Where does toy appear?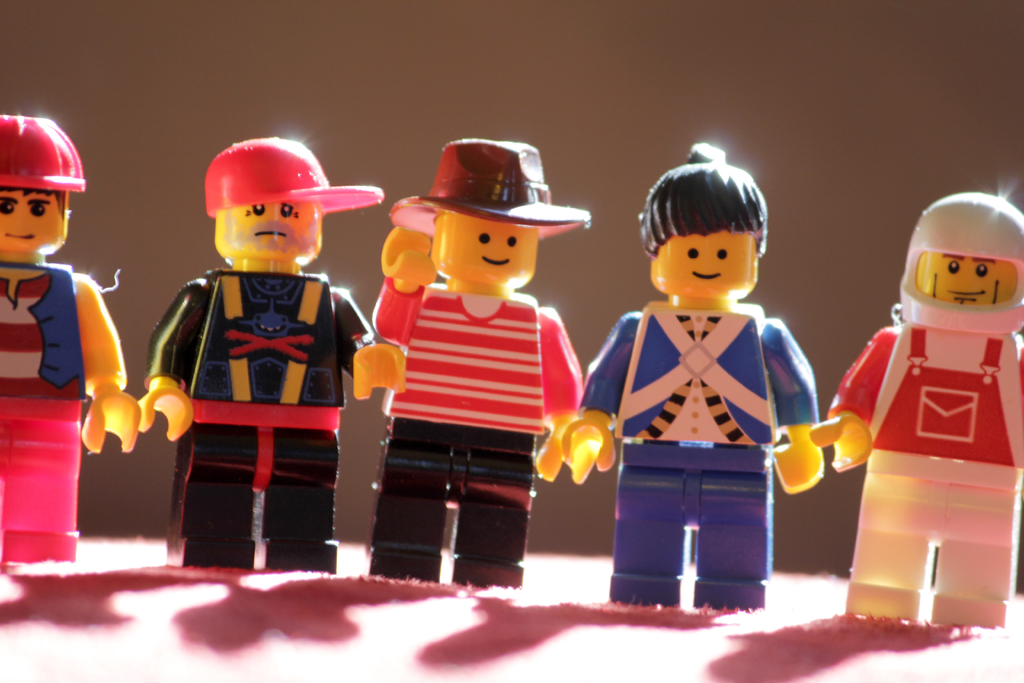
Appears at (126,122,396,540).
